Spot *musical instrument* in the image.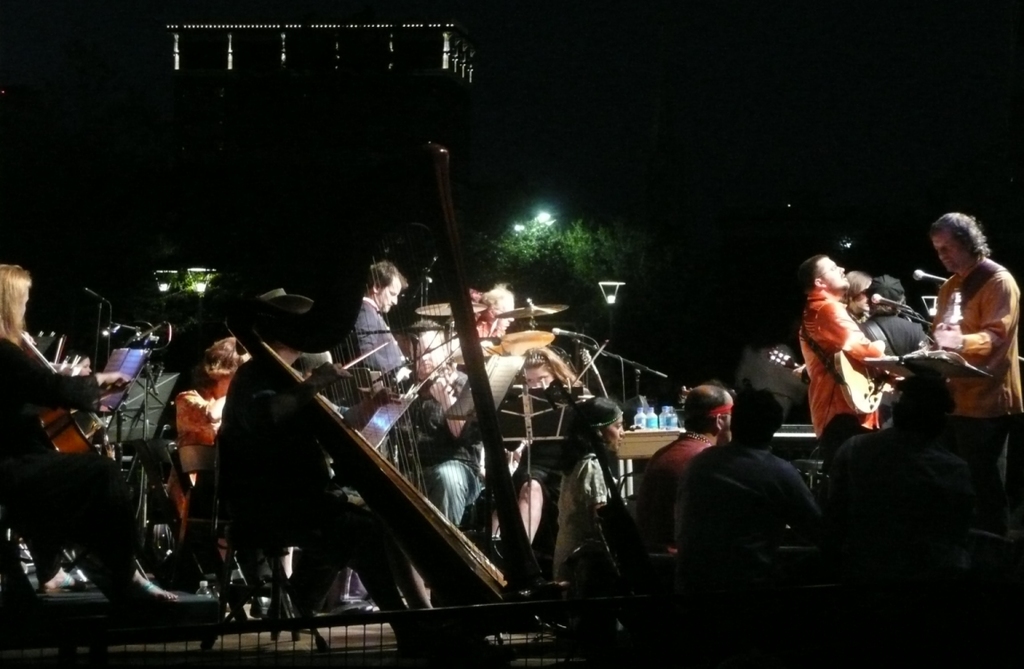
*musical instrument* found at {"left": 765, "top": 345, "right": 817, "bottom": 378}.
